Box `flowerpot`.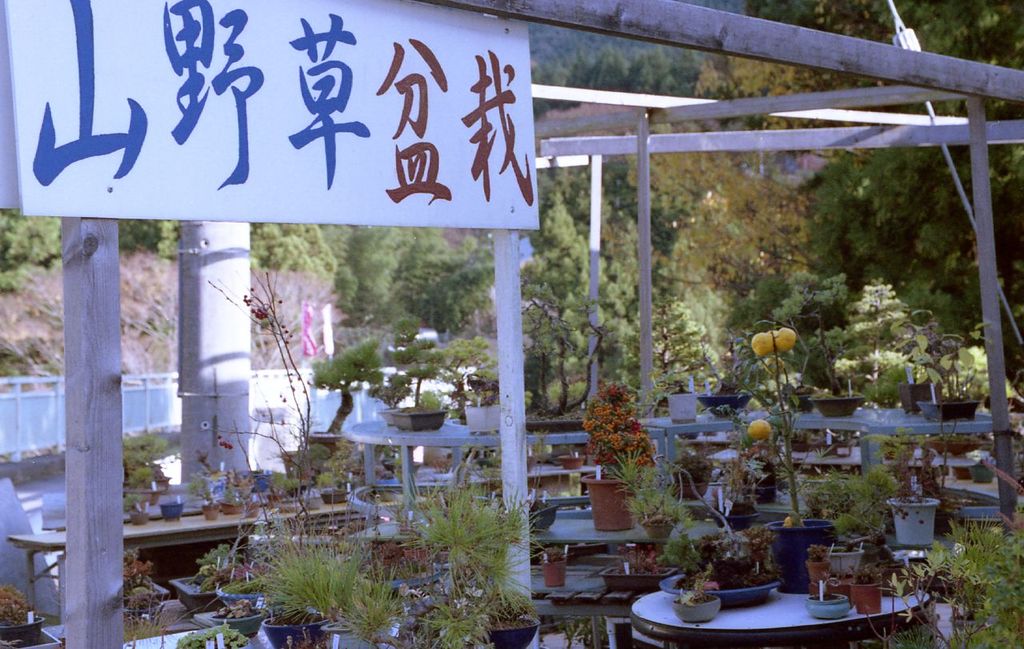
BBox(766, 523, 835, 595).
